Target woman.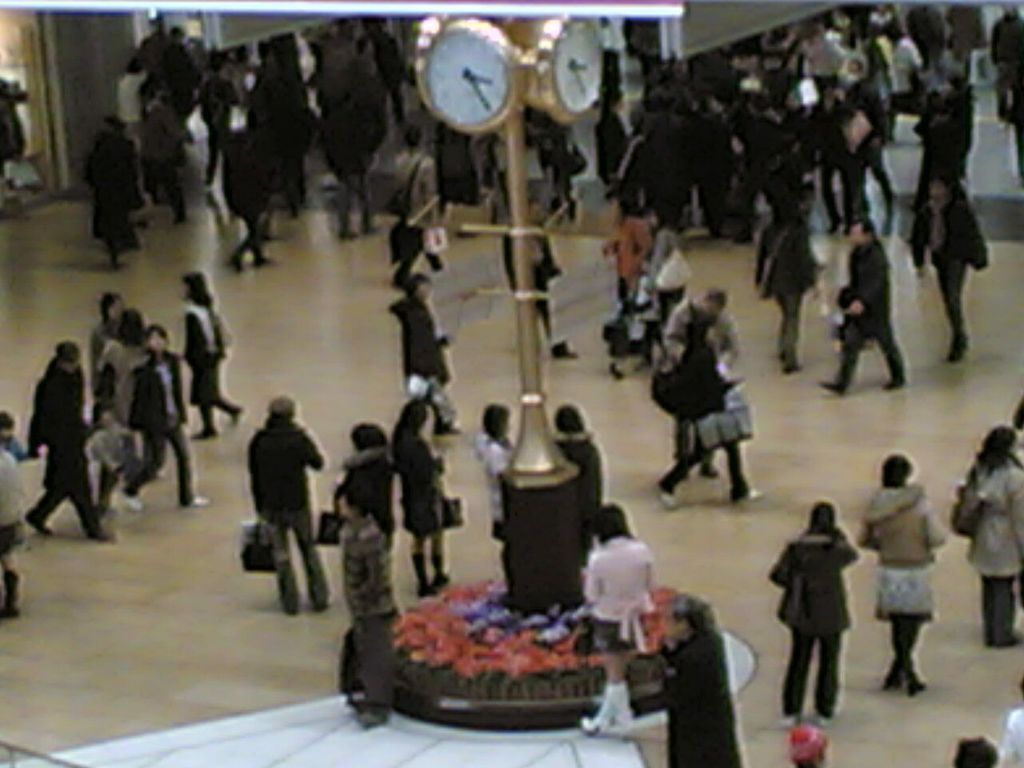
Target region: 961/419/1023/653.
